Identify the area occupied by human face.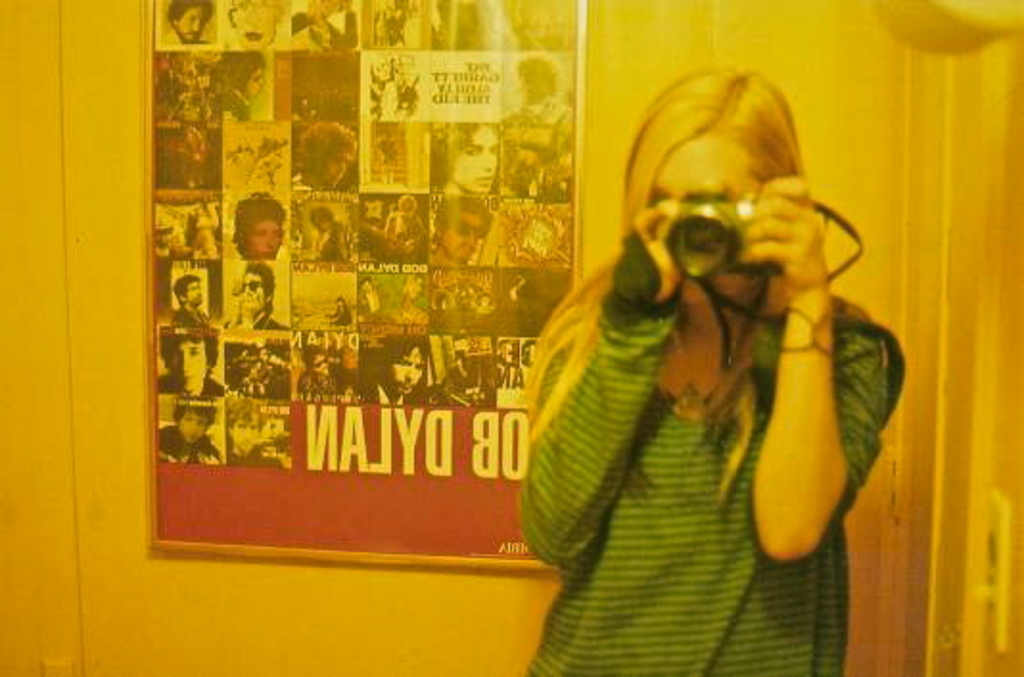
Area: [167, 336, 211, 393].
